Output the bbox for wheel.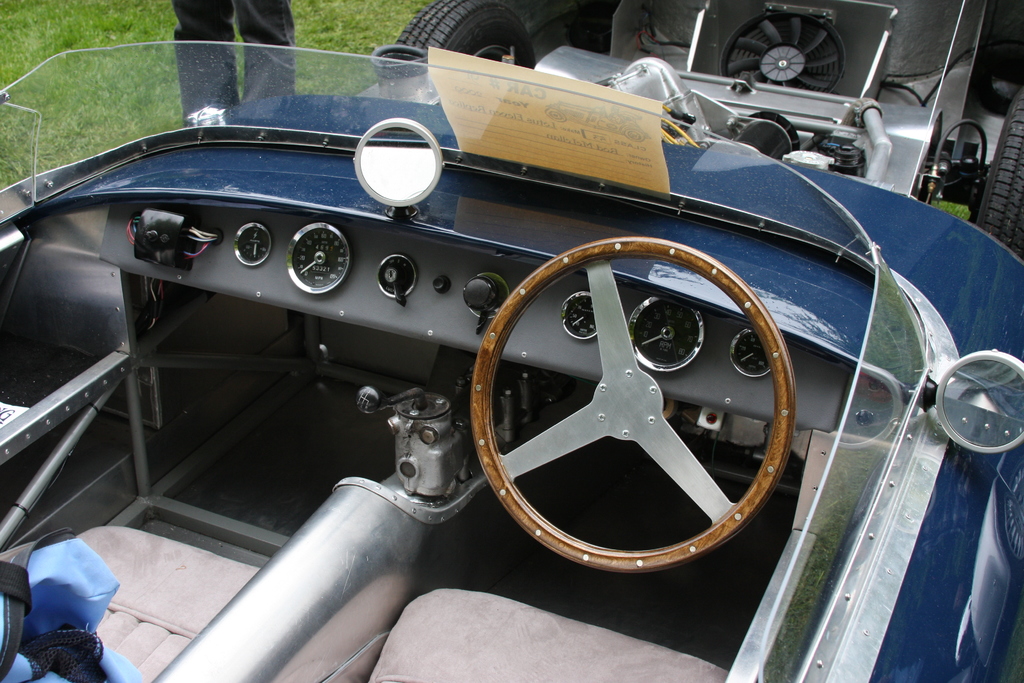
x1=978 y1=89 x2=1023 y2=265.
